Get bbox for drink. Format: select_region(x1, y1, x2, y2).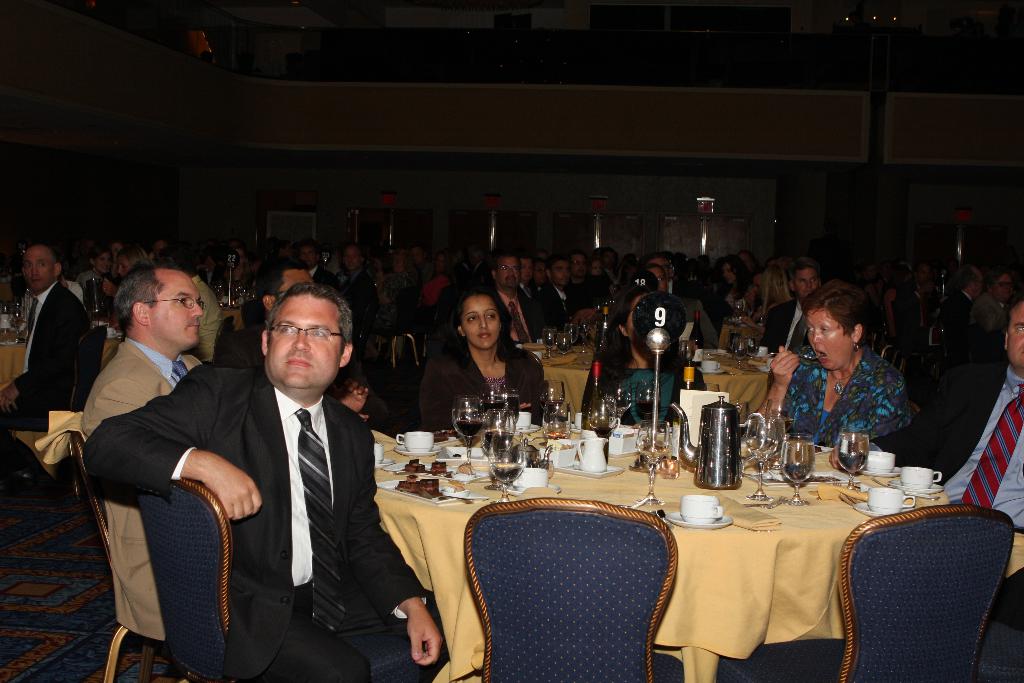
select_region(833, 431, 865, 488).
